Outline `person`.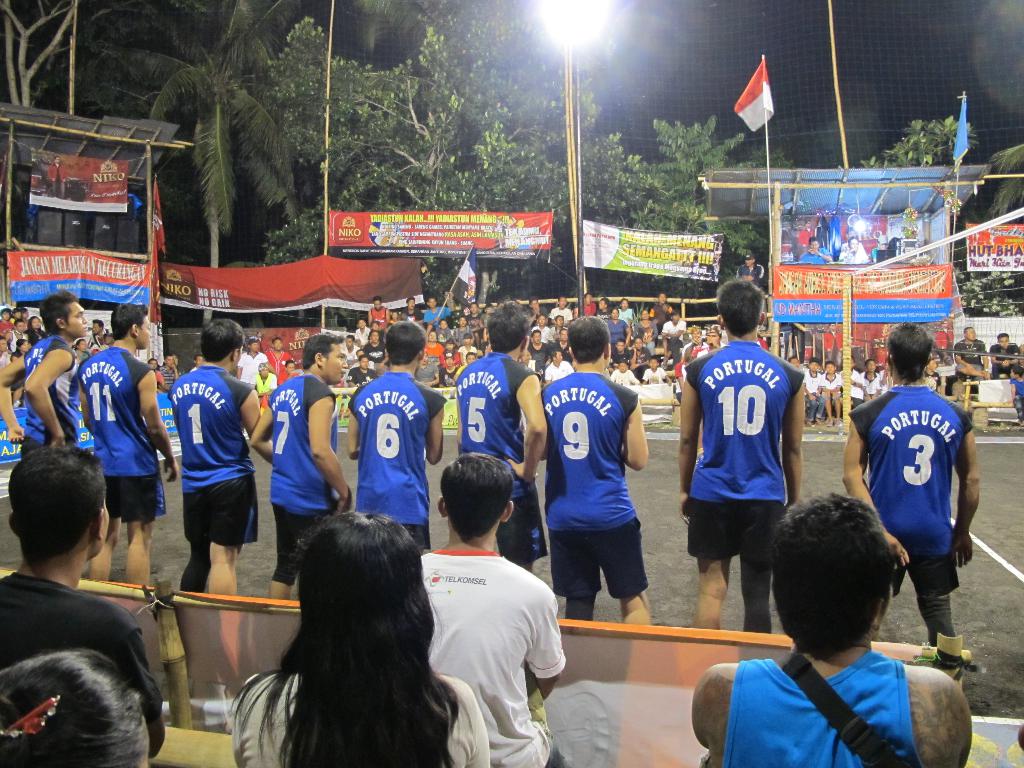
Outline: l=660, t=308, r=688, b=370.
